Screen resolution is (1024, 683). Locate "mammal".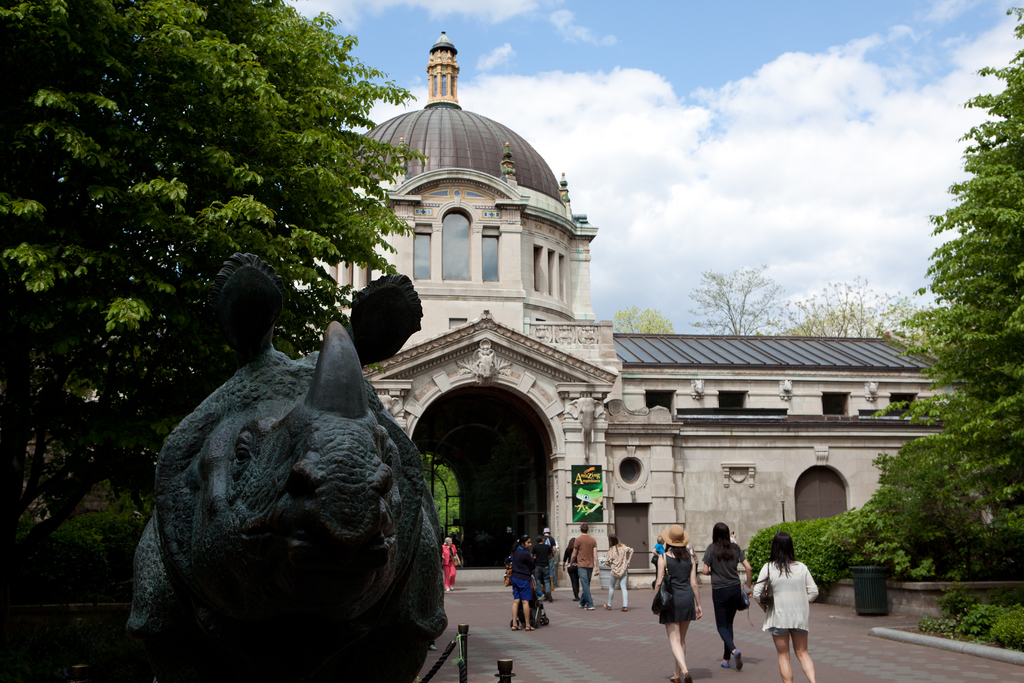
select_region(703, 521, 749, 672).
